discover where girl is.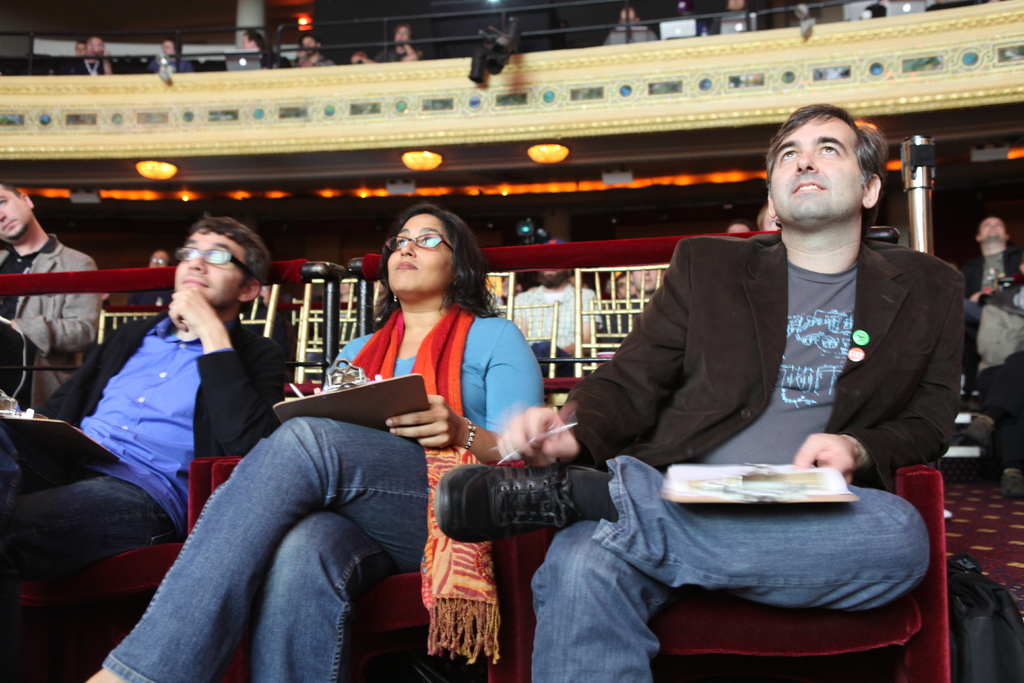
Discovered at {"x1": 82, "y1": 204, "x2": 547, "y2": 682}.
